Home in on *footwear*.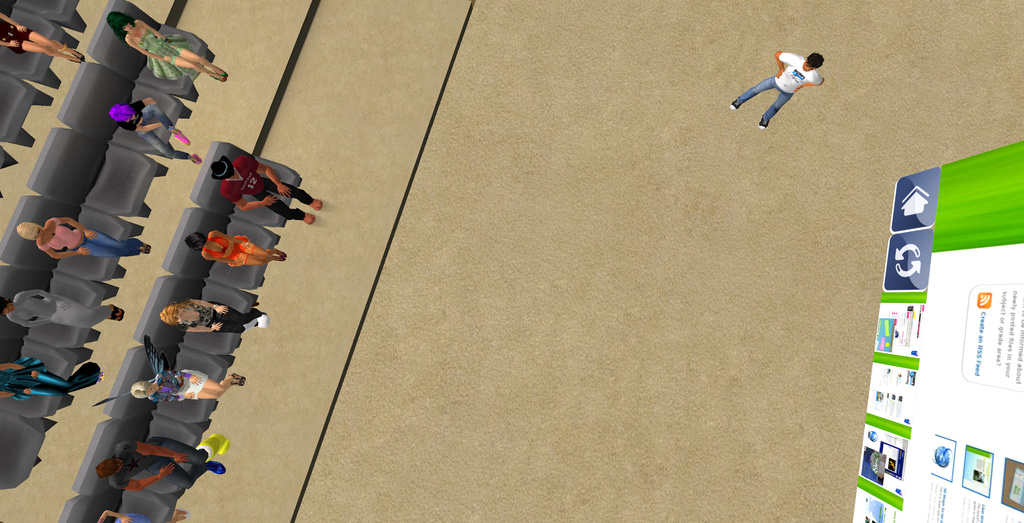
Homed in at bbox(253, 324, 266, 330).
